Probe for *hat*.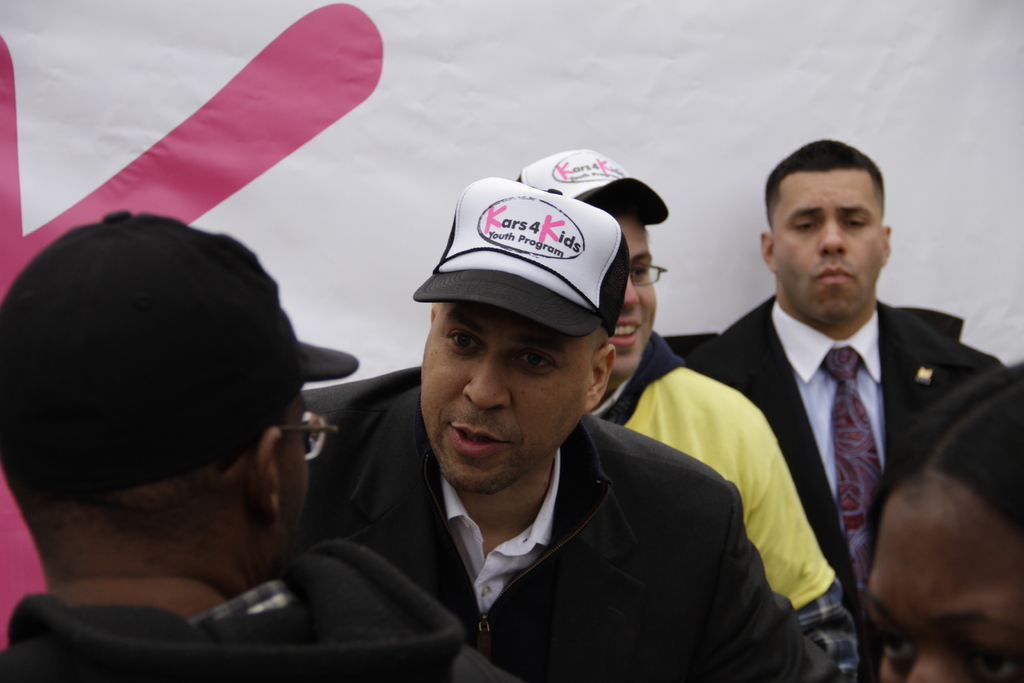
Probe result: (x1=412, y1=173, x2=634, y2=337).
